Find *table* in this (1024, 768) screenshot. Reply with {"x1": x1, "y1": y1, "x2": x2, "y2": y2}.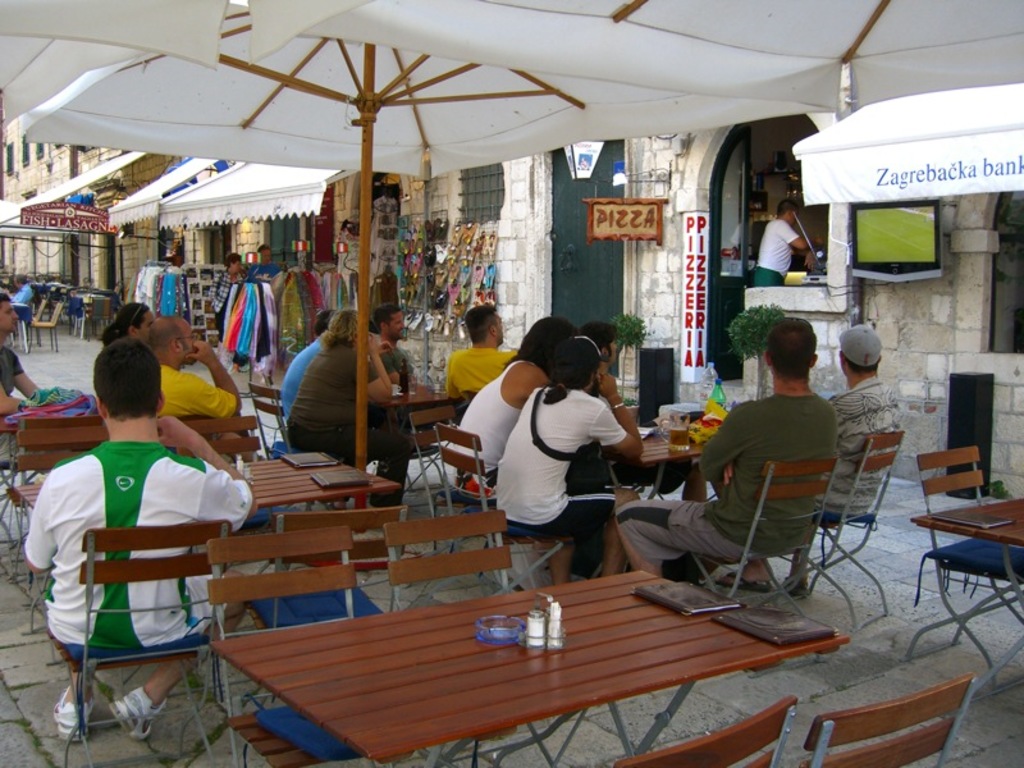
{"x1": 183, "y1": 549, "x2": 851, "y2": 762}.
